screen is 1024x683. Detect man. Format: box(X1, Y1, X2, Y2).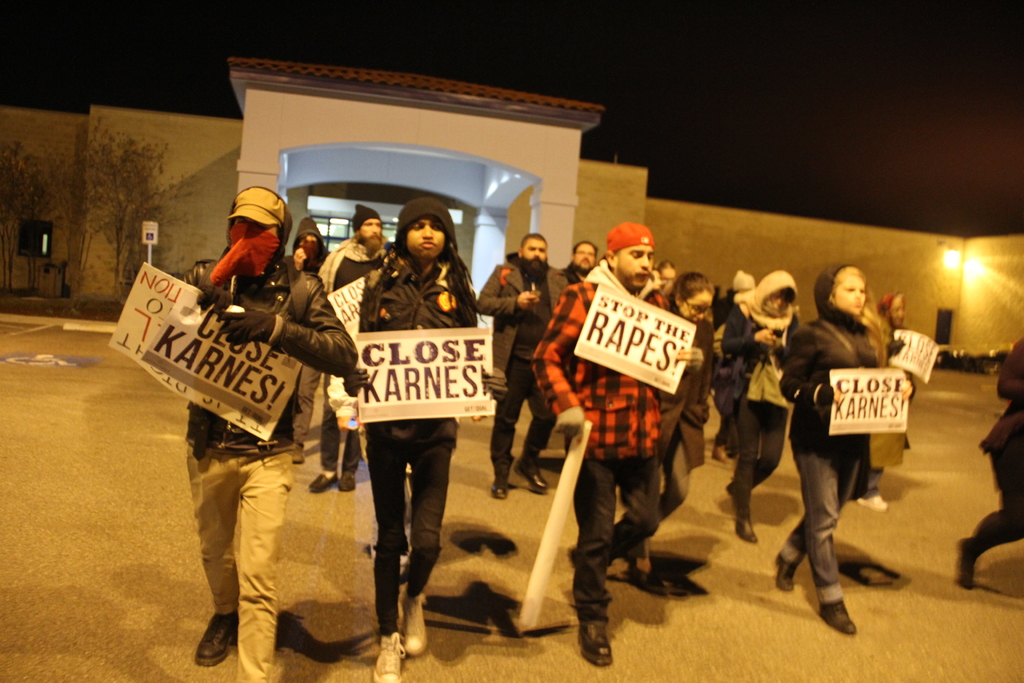
box(147, 161, 347, 666).
